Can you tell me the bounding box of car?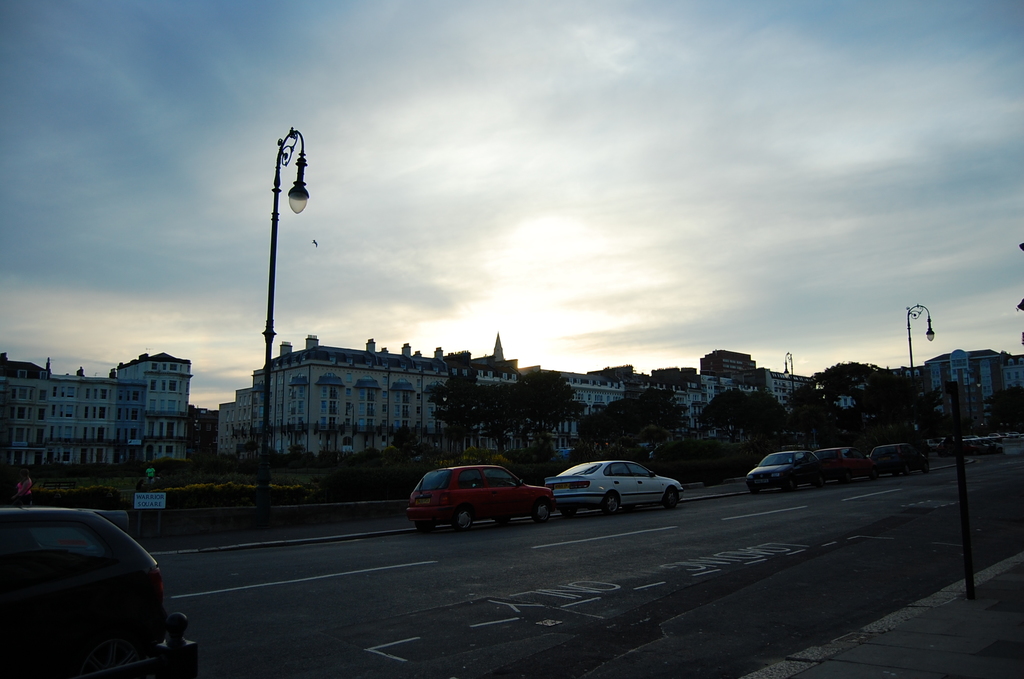
[left=29, top=512, right=127, bottom=557].
